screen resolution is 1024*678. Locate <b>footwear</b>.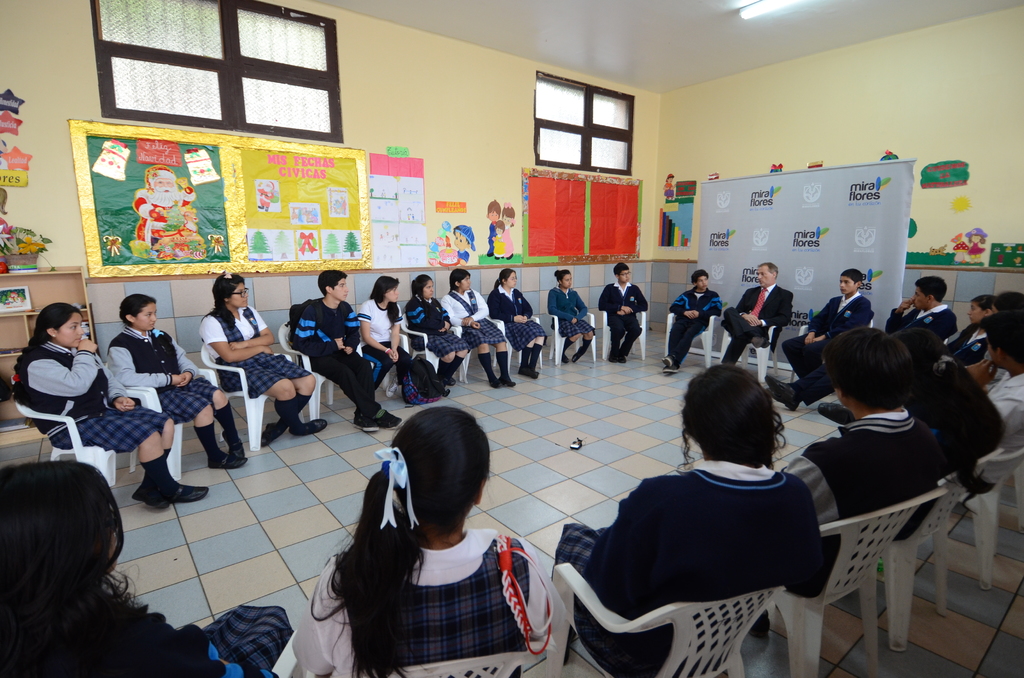
(x1=572, y1=345, x2=585, y2=360).
